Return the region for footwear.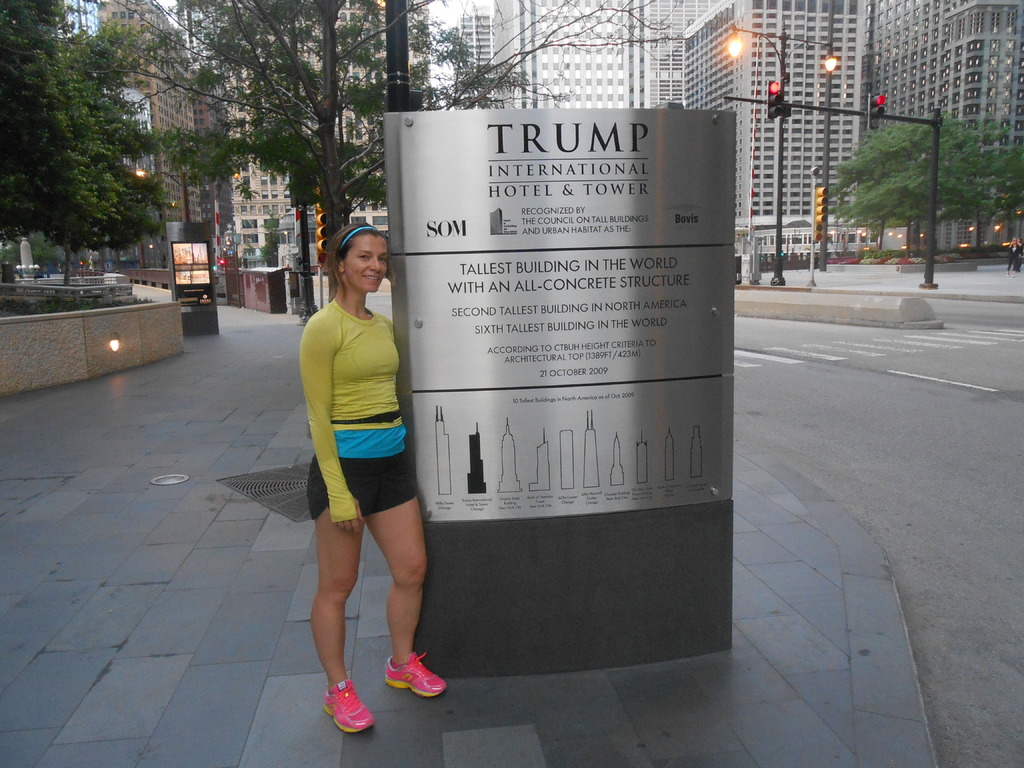
crop(1005, 269, 1011, 278).
